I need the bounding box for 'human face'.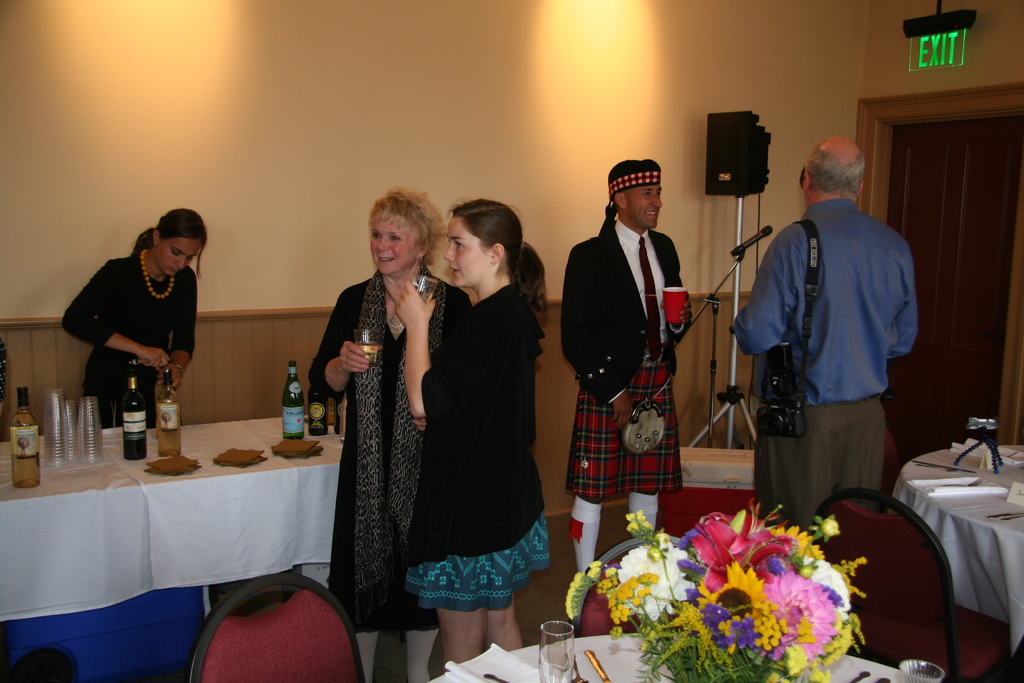
Here it is: {"x1": 441, "y1": 218, "x2": 490, "y2": 290}.
